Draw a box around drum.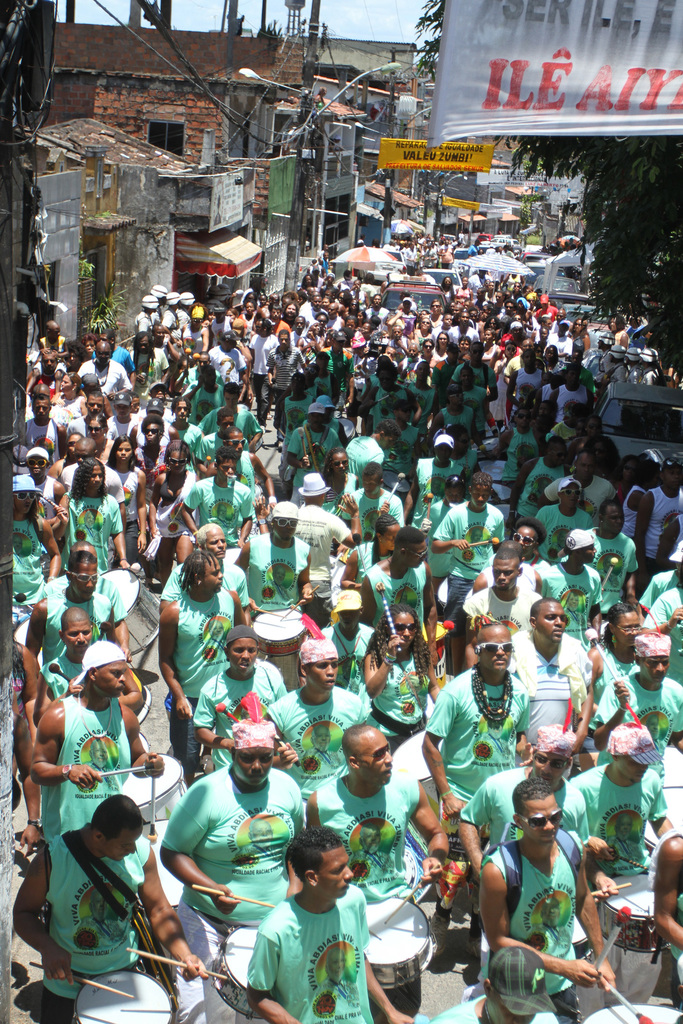
{"left": 580, "top": 1004, "right": 682, "bottom": 1023}.
